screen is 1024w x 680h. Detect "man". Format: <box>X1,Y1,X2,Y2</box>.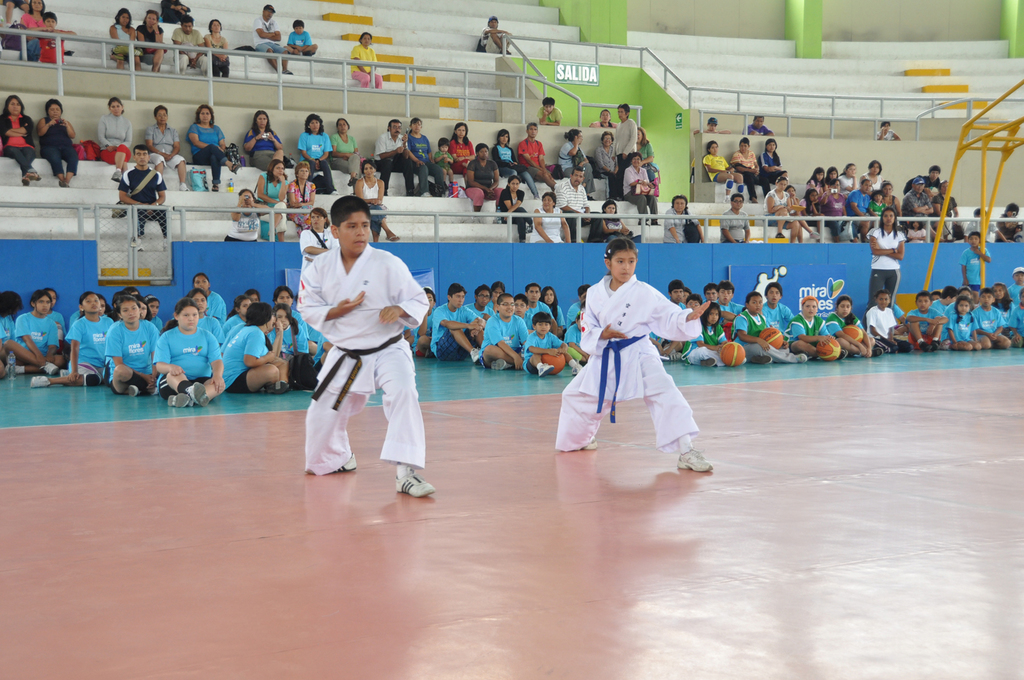
<box>252,8,294,76</box>.
